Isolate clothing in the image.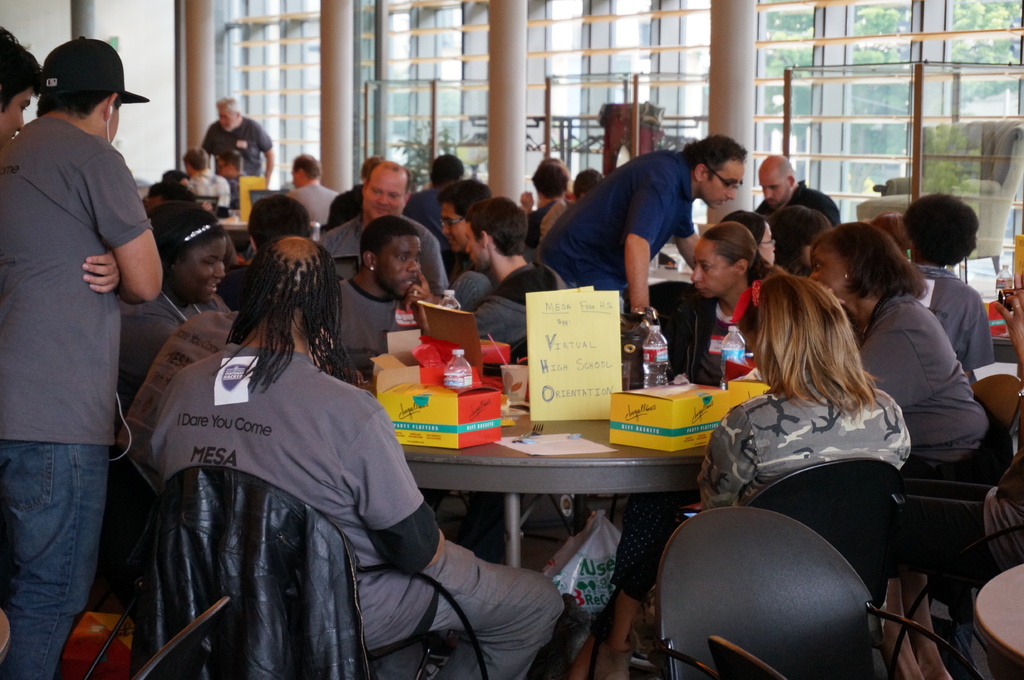
Isolated region: [540, 163, 691, 297].
